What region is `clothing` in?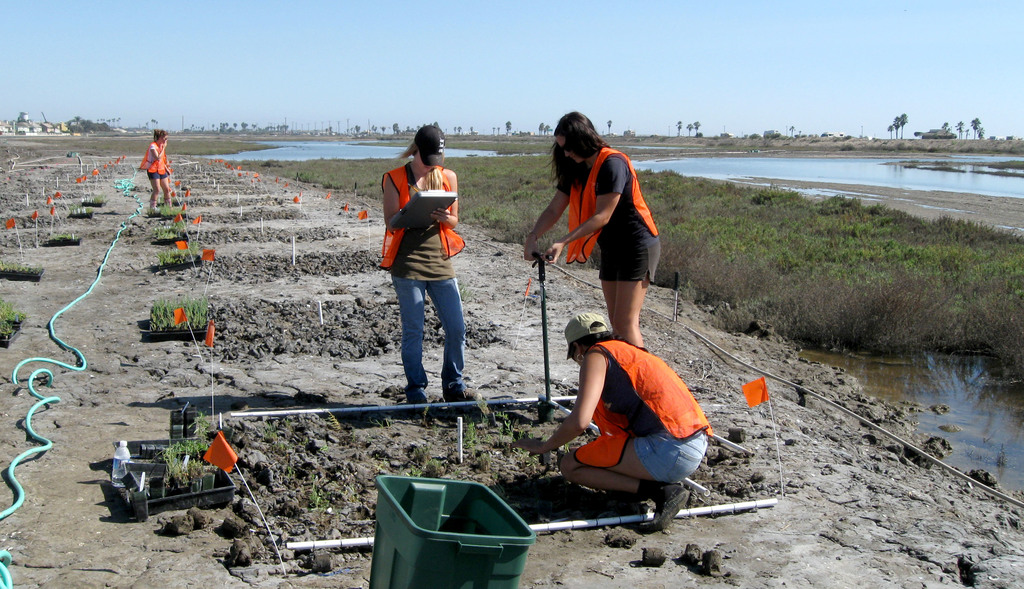
bbox=[564, 136, 663, 281].
